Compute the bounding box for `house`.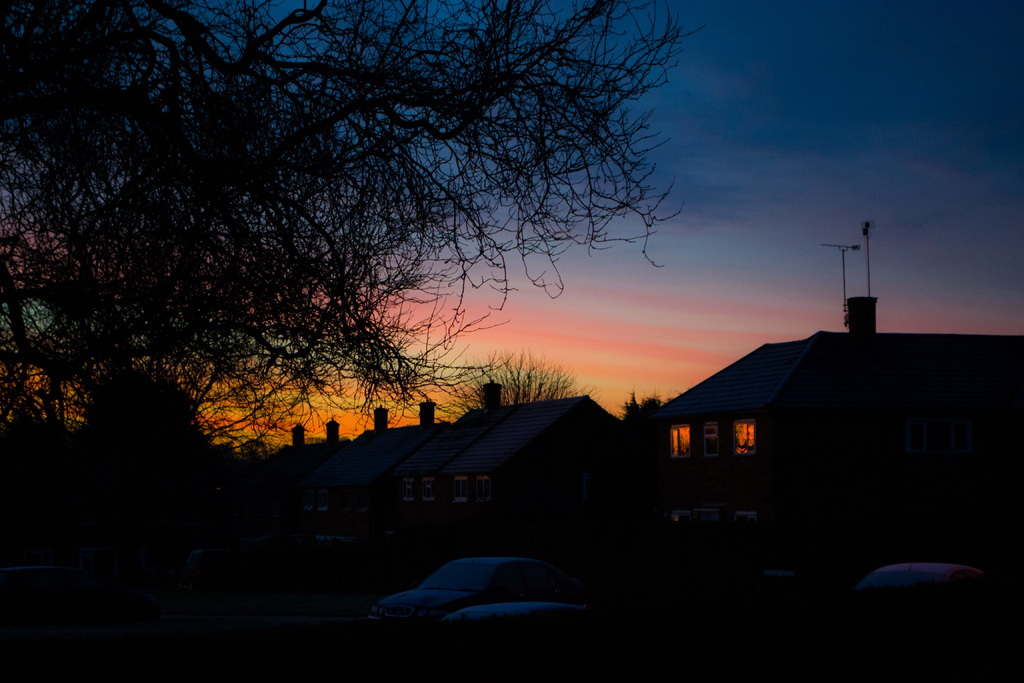
388 365 630 529.
